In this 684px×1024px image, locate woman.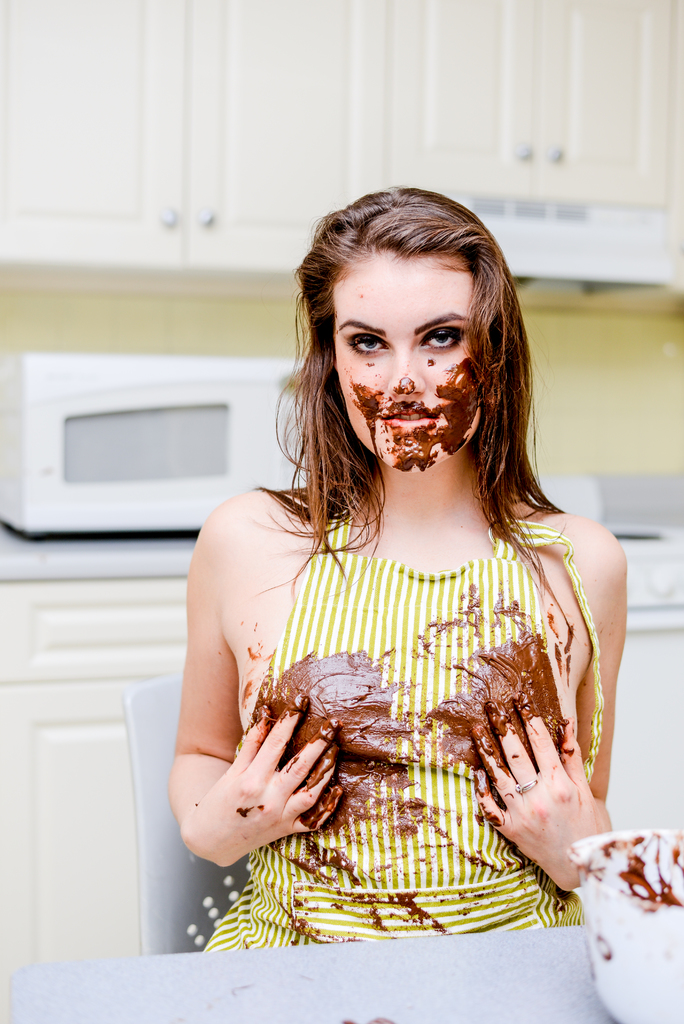
Bounding box: detection(176, 188, 621, 961).
